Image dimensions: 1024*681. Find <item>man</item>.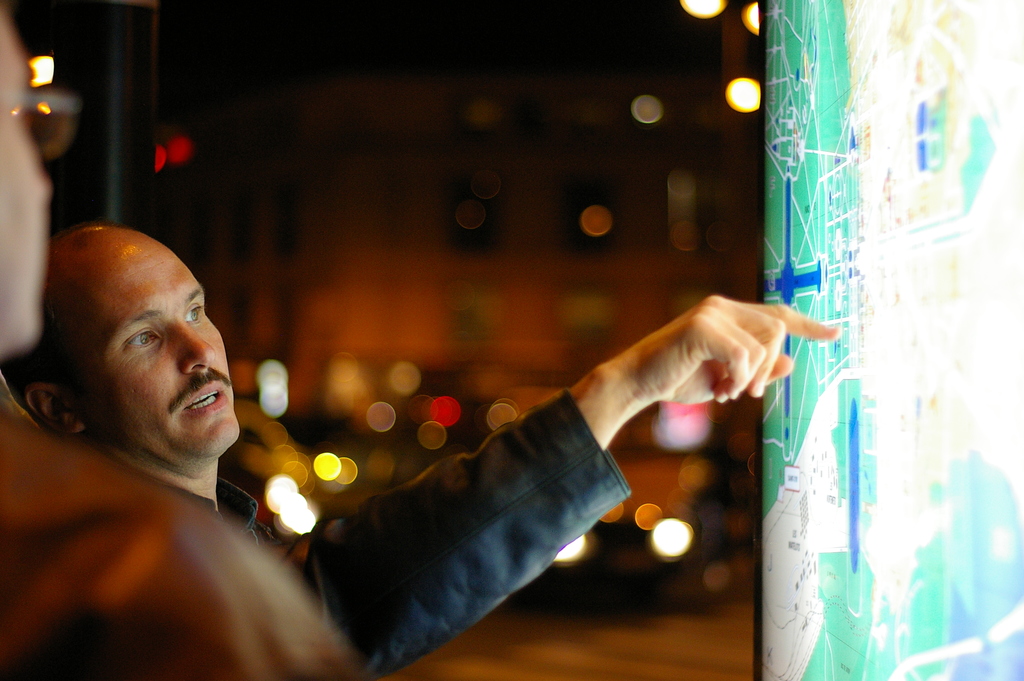
{"left": 0, "top": 2, "right": 362, "bottom": 680}.
